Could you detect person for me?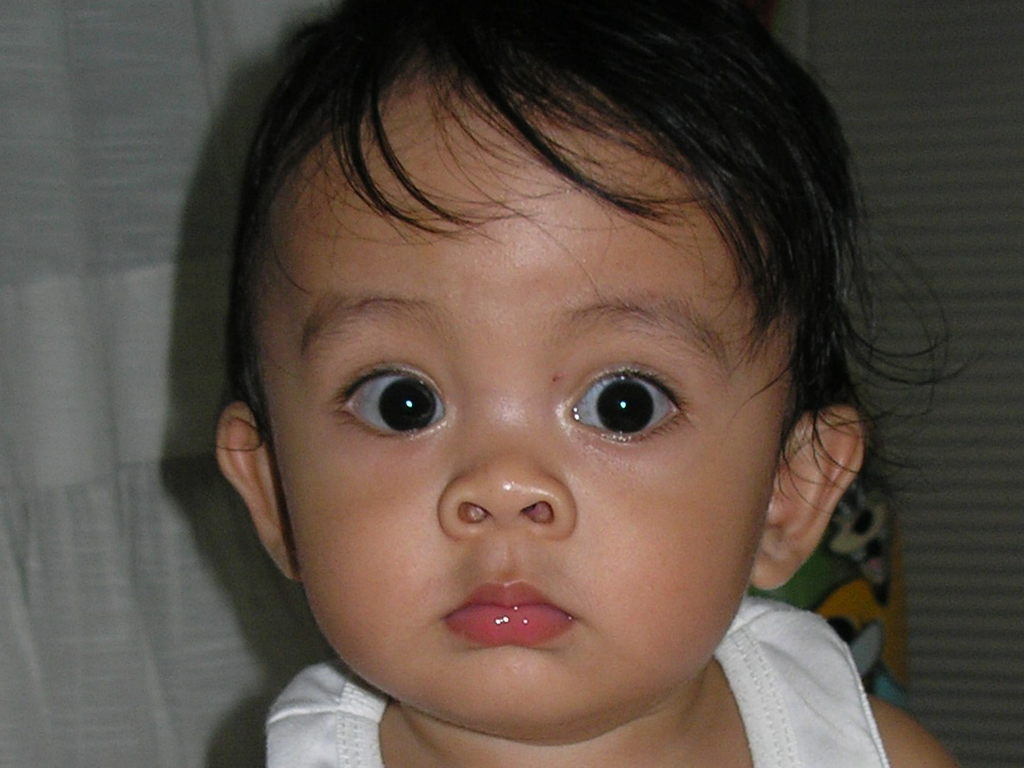
Detection result: bbox=(213, 0, 971, 767).
